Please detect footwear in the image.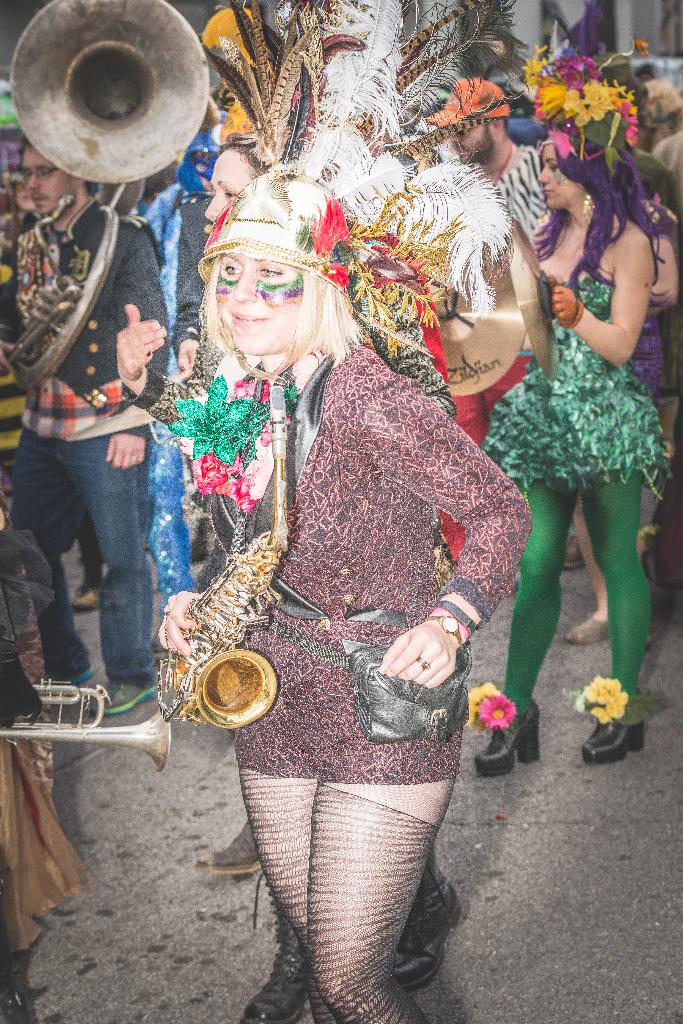
{"left": 646, "top": 627, "right": 653, "bottom": 651}.
